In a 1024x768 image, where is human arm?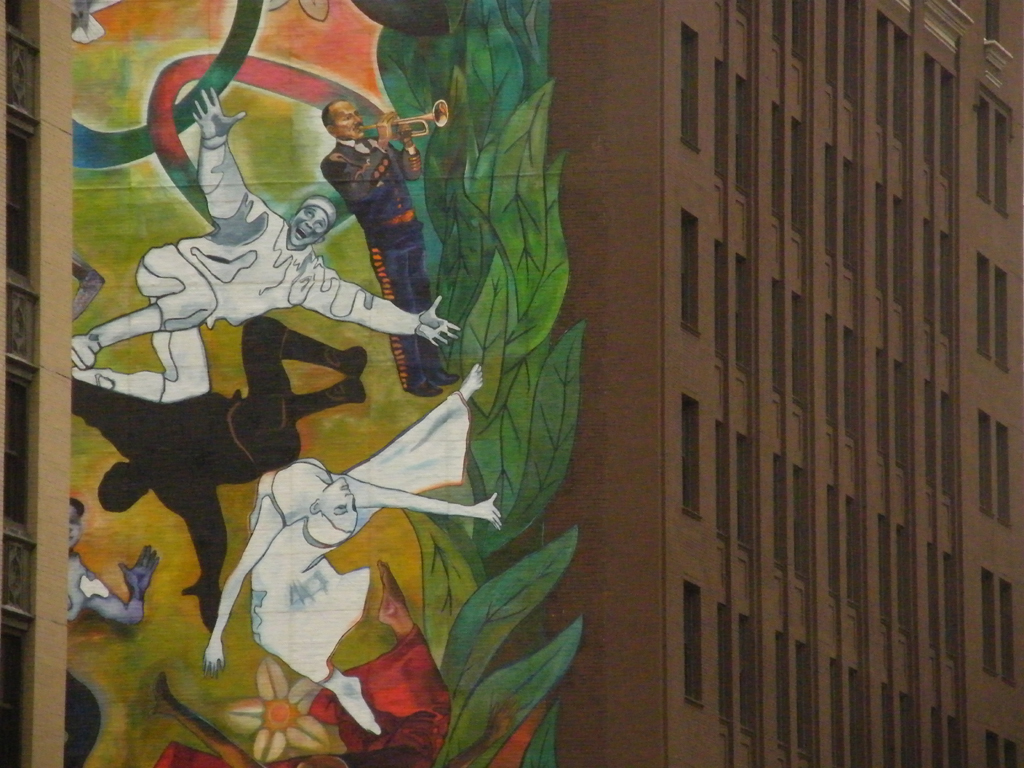
detection(318, 106, 397, 211).
